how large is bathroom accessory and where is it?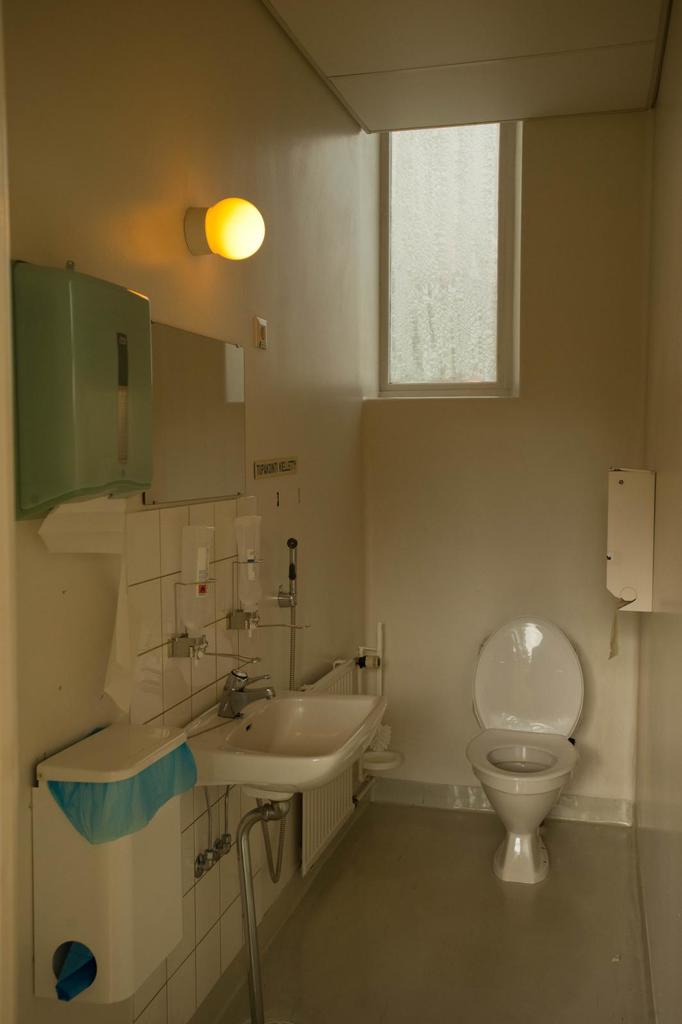
Bounding box: {"left": 226, "top": 556, "right": 296, "bottom": 630}.
